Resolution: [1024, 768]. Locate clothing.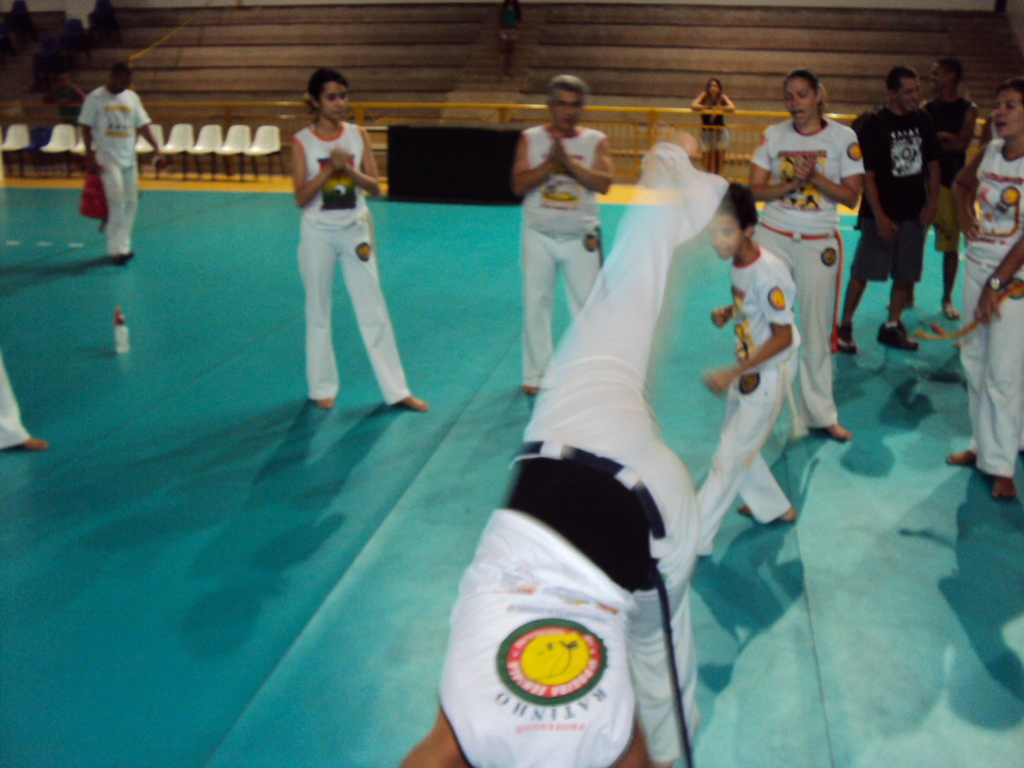
(x1=497, y1=29, x2=520, y2=46).
